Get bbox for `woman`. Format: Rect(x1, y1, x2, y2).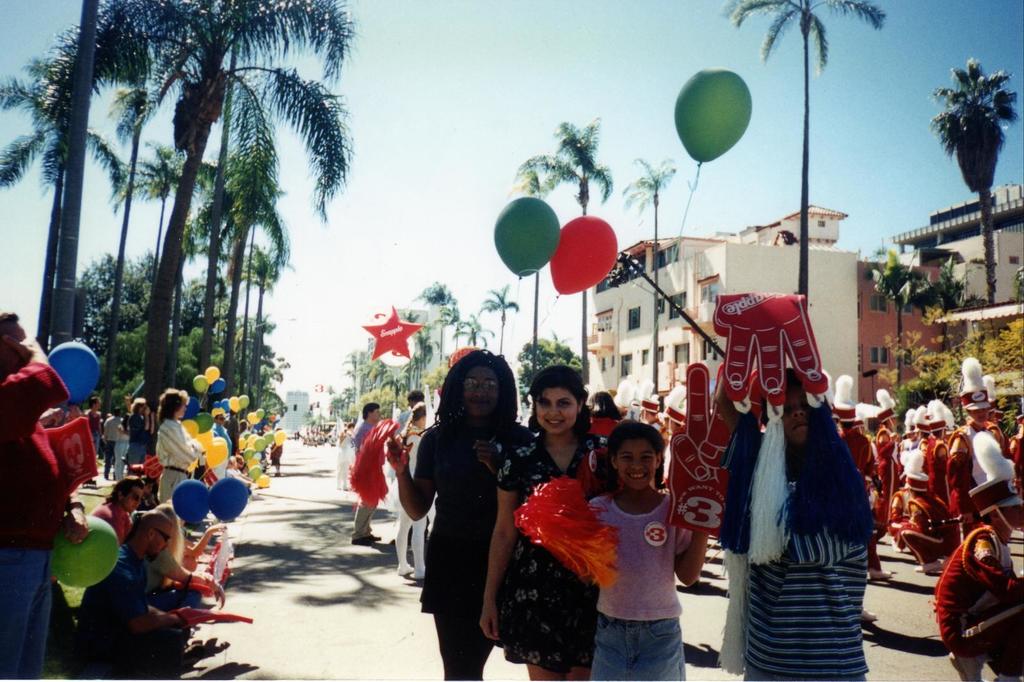
Rect(480, 361, 618, 681).
